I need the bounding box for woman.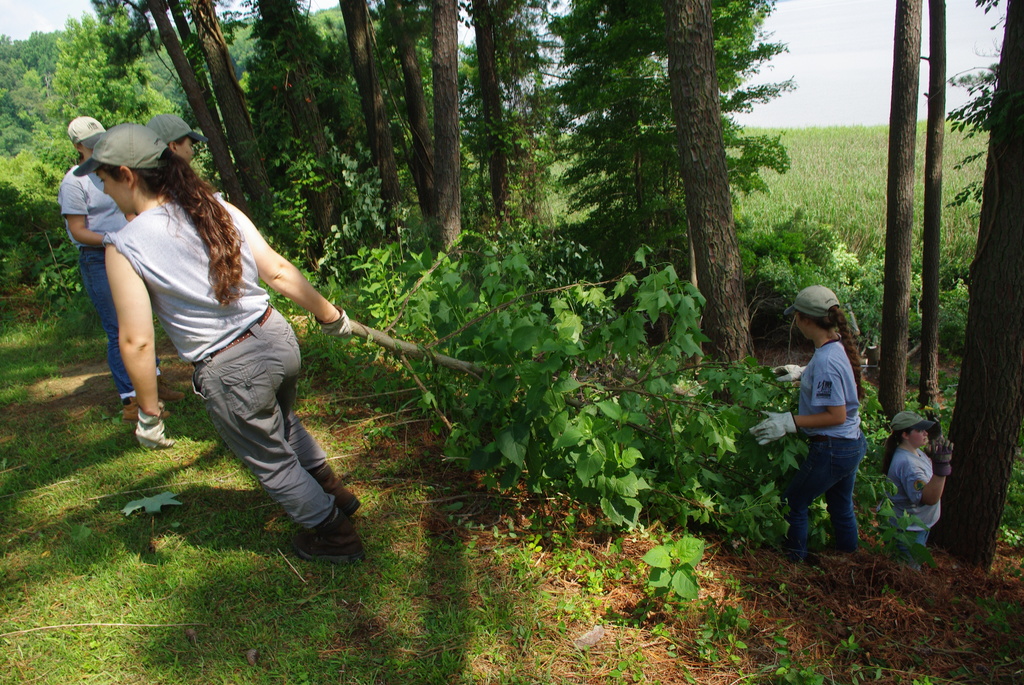
Here it is: [x1=747, y1=284, x2=865, y2=558].
